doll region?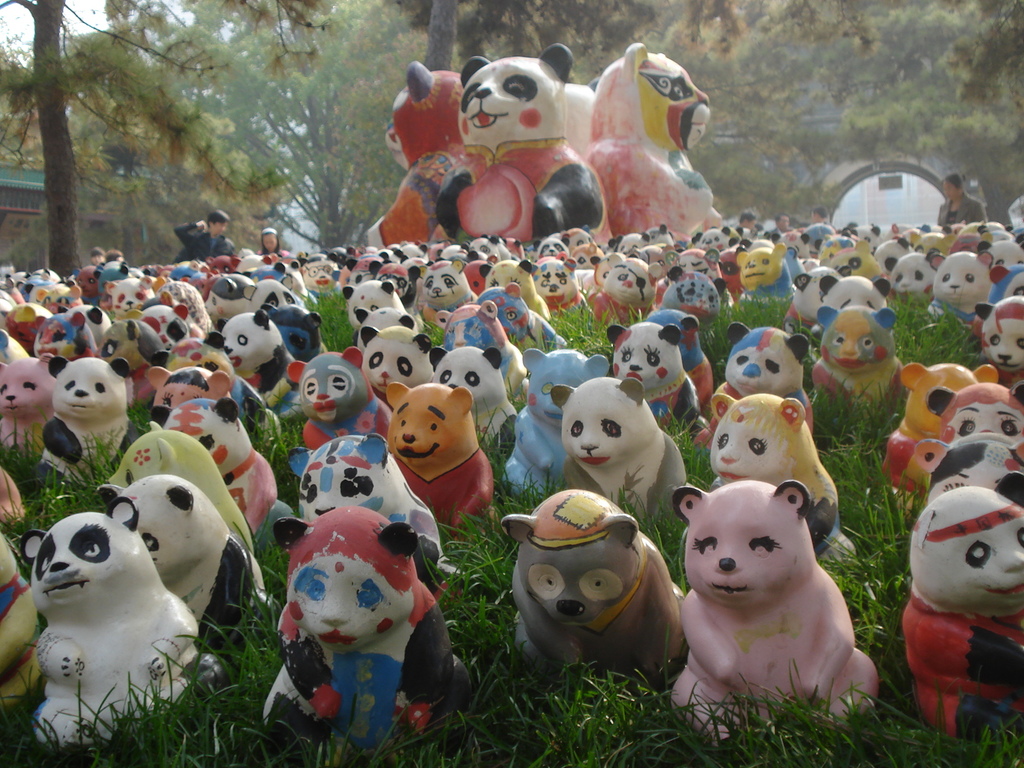
<box>659,472,879,767</box>
